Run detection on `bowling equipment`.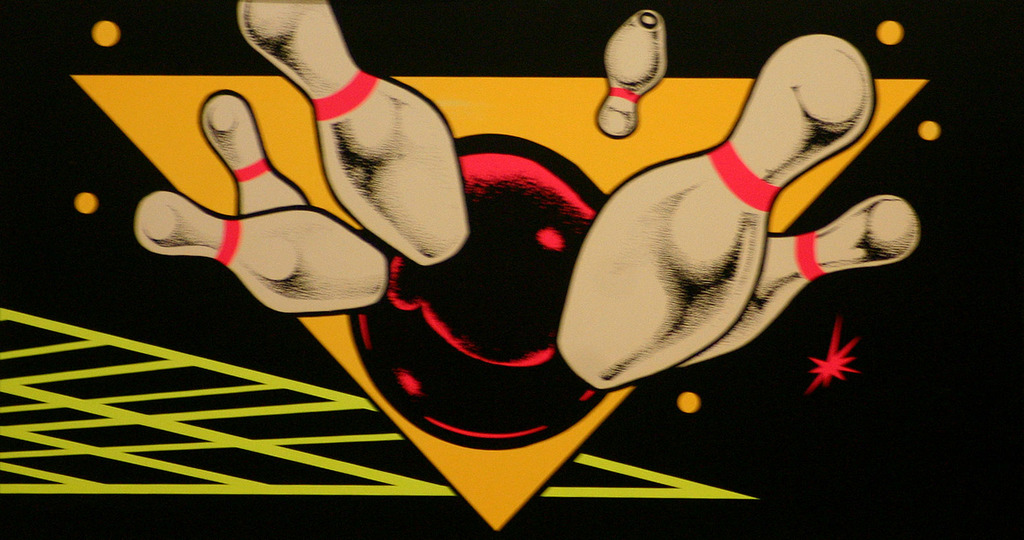
Result: rect(677, 191, 924, 364).
